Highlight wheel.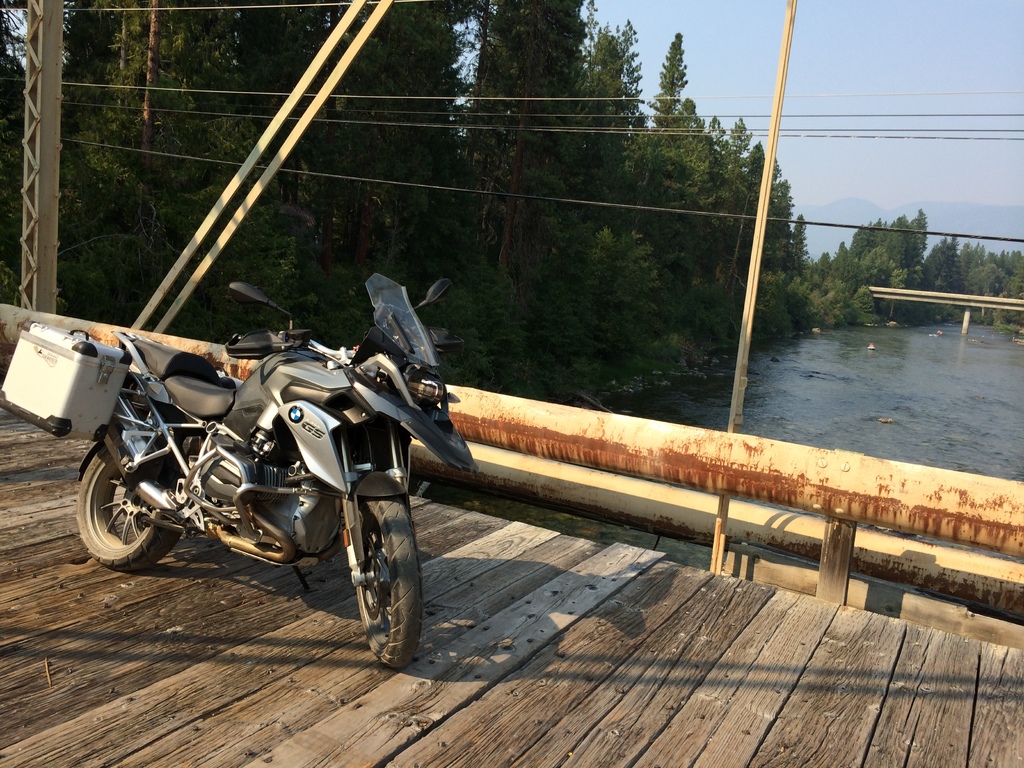
Highlighted region: detection(333, 485, 410, 662).
